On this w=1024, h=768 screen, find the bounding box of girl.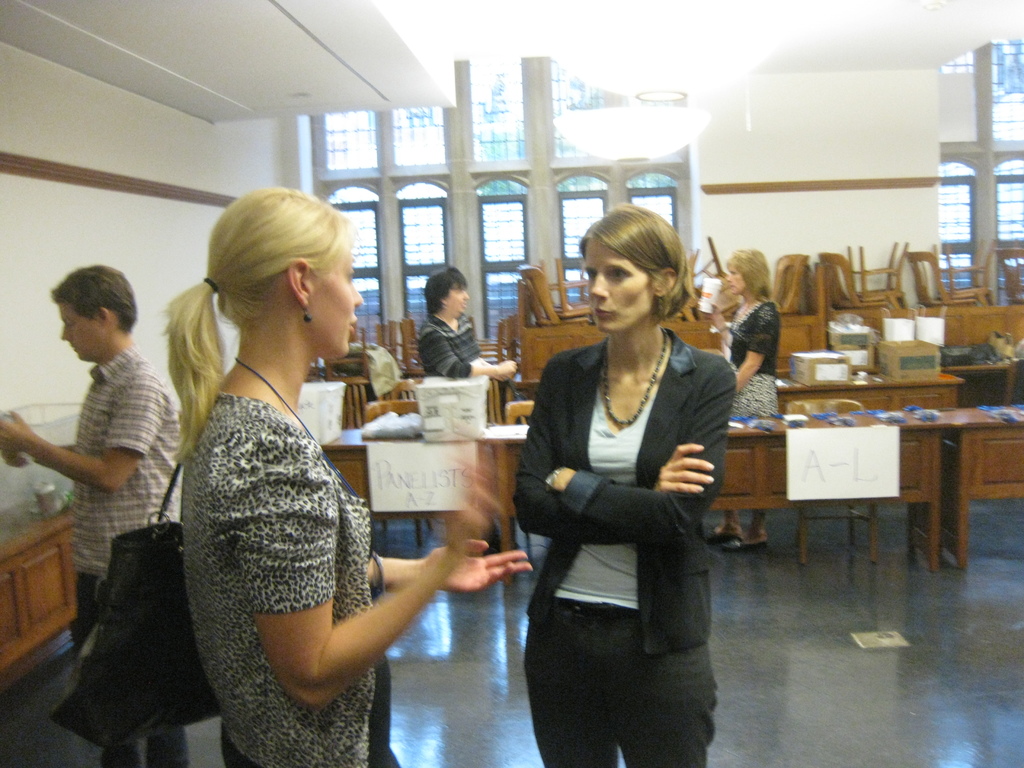
Bounding box: l=518, t=204, r=736, b=767.
